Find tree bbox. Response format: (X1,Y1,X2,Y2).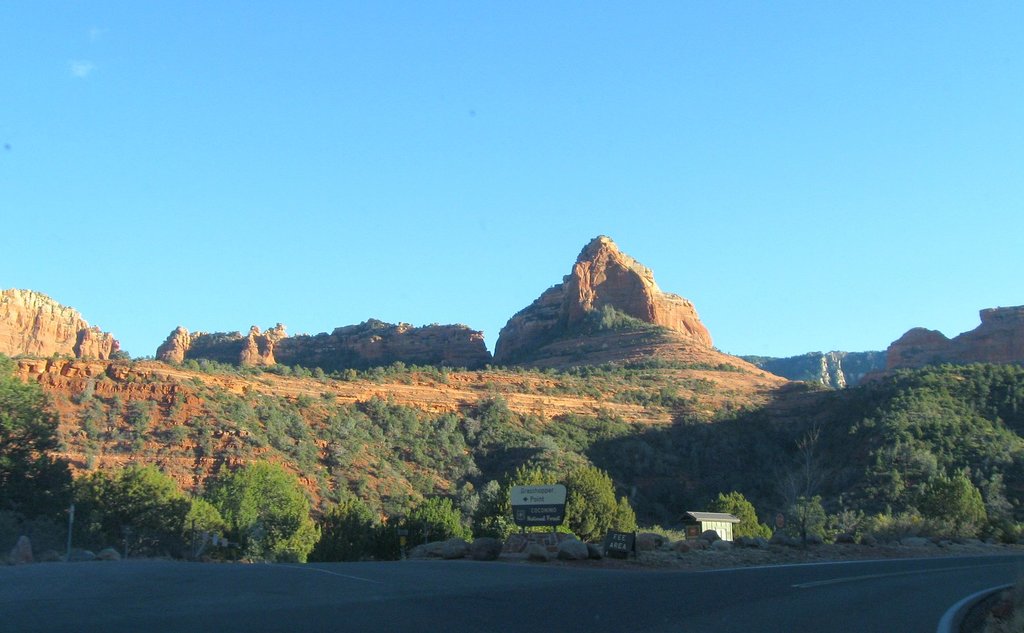
(707,491,771,542).
